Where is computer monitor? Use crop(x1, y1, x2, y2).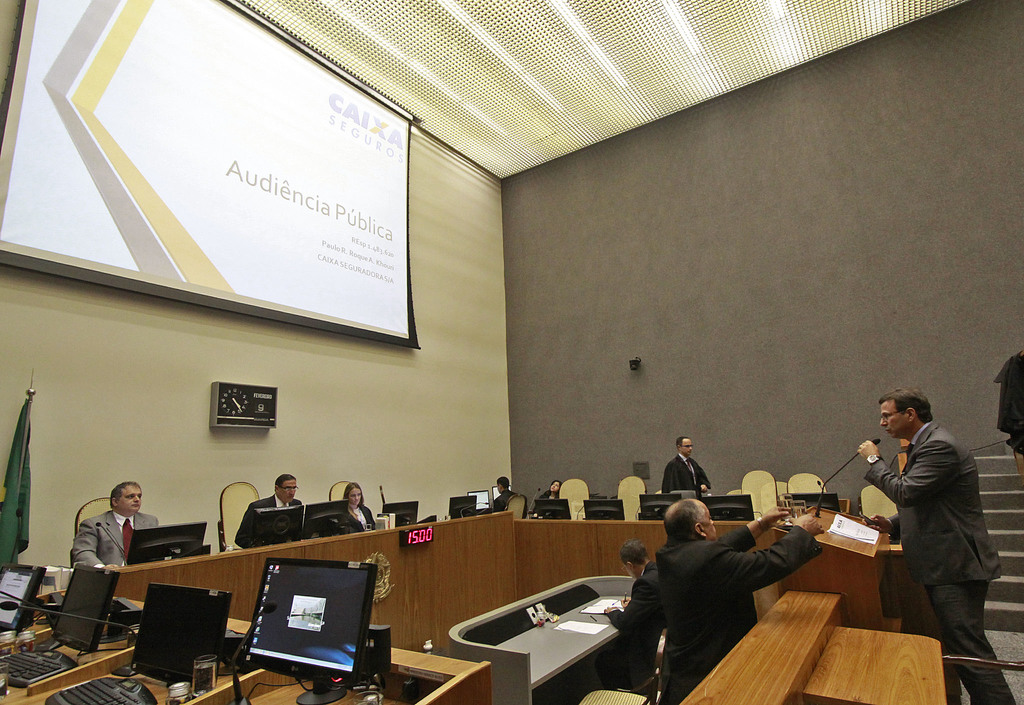
crop(237, 578, 380, 688).
